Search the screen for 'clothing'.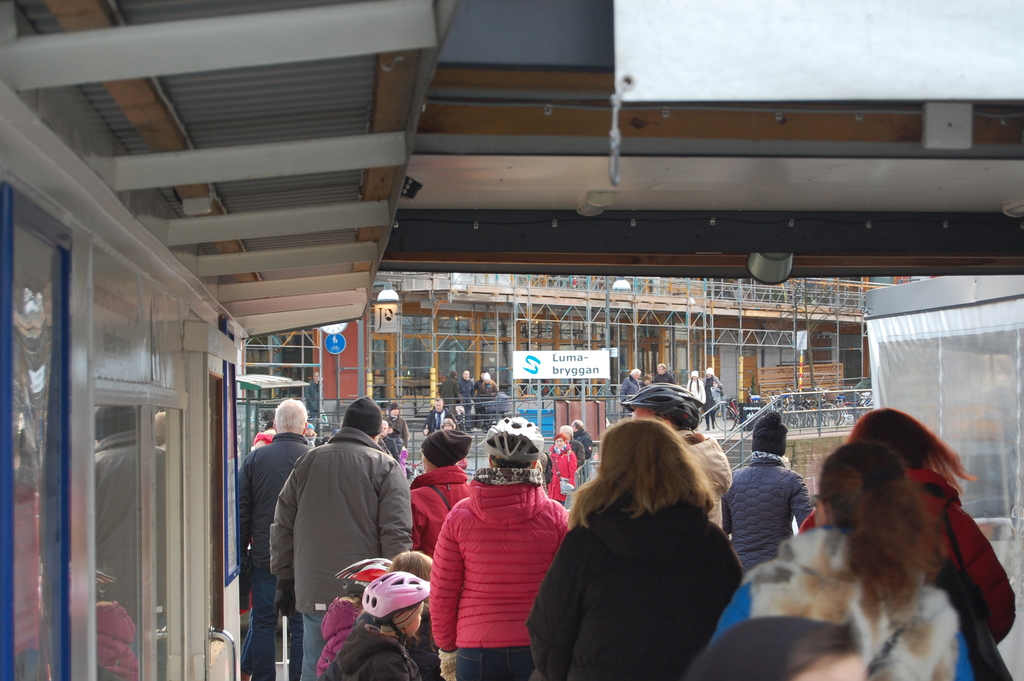
Found at {"x1": 304, "y1": 380, "x2": 324, "y2": 409}.
